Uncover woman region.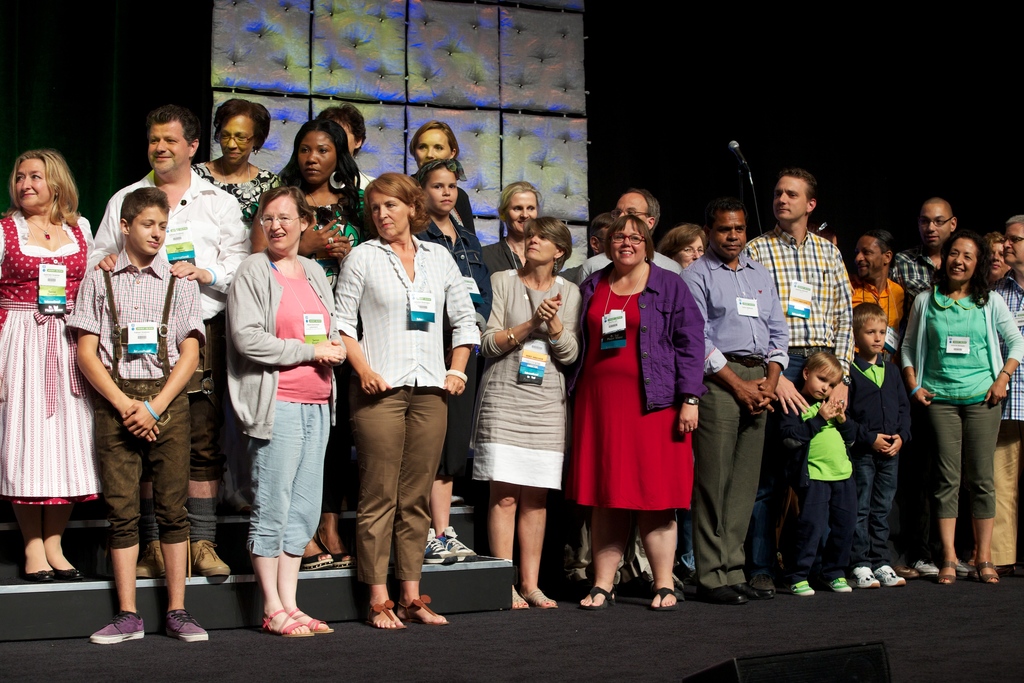
Uncovered: 332, 173, 477, 627.
